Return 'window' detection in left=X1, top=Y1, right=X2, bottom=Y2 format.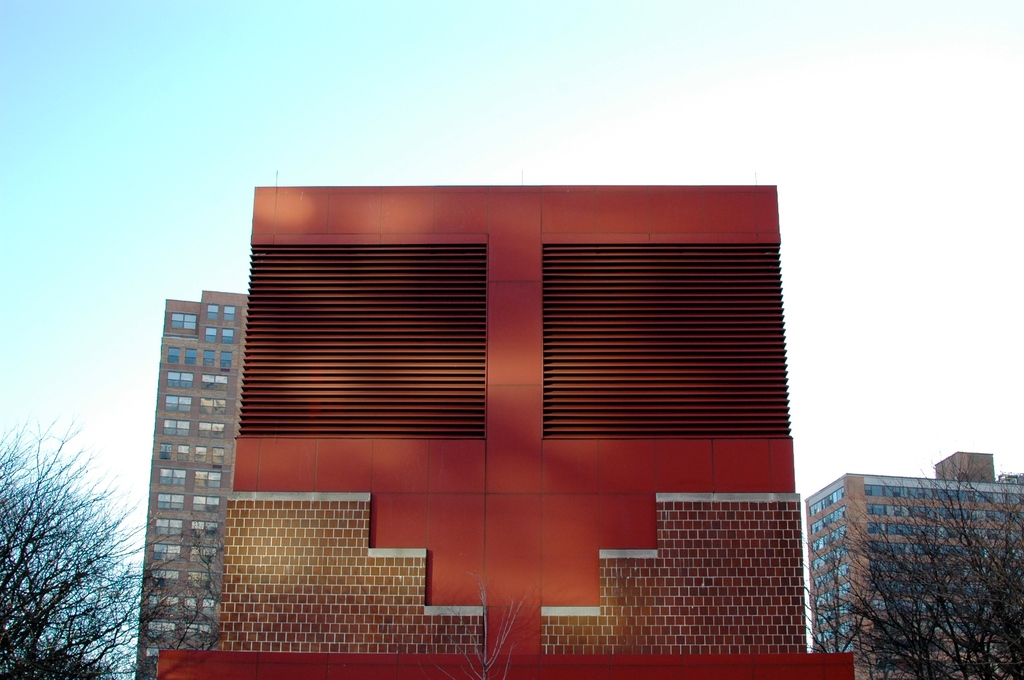
left=184, top=349, right=198, bottom=364.
